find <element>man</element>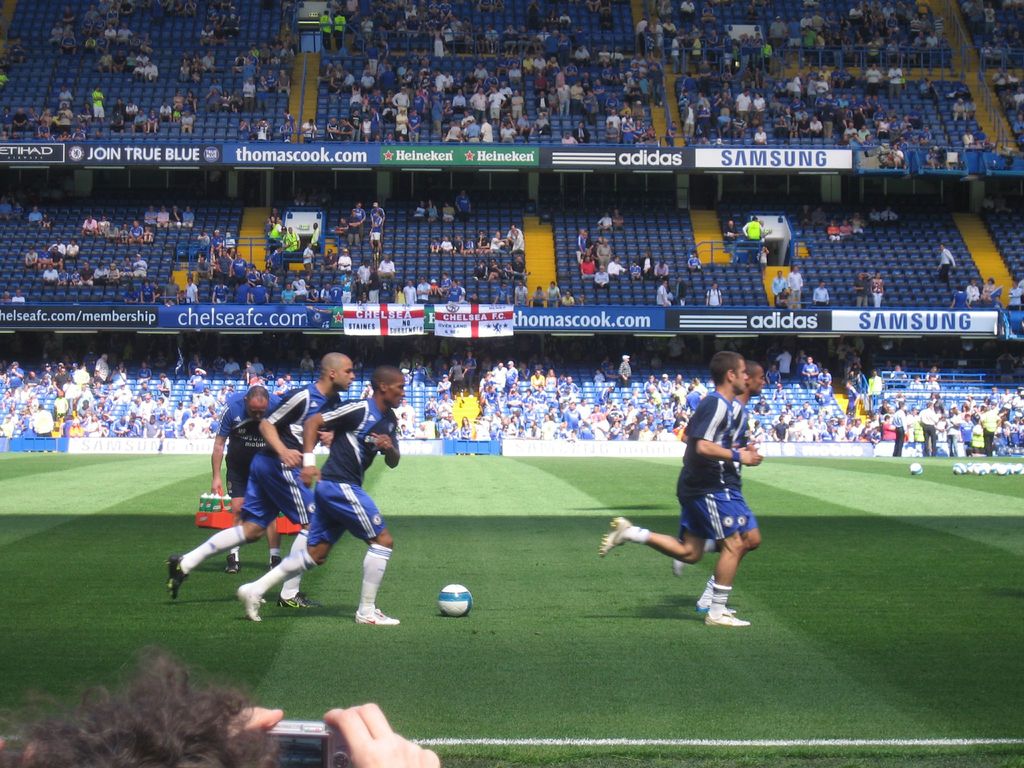
{"x1": 32, "y1": 404, "x2": 56, "y2": 437}
